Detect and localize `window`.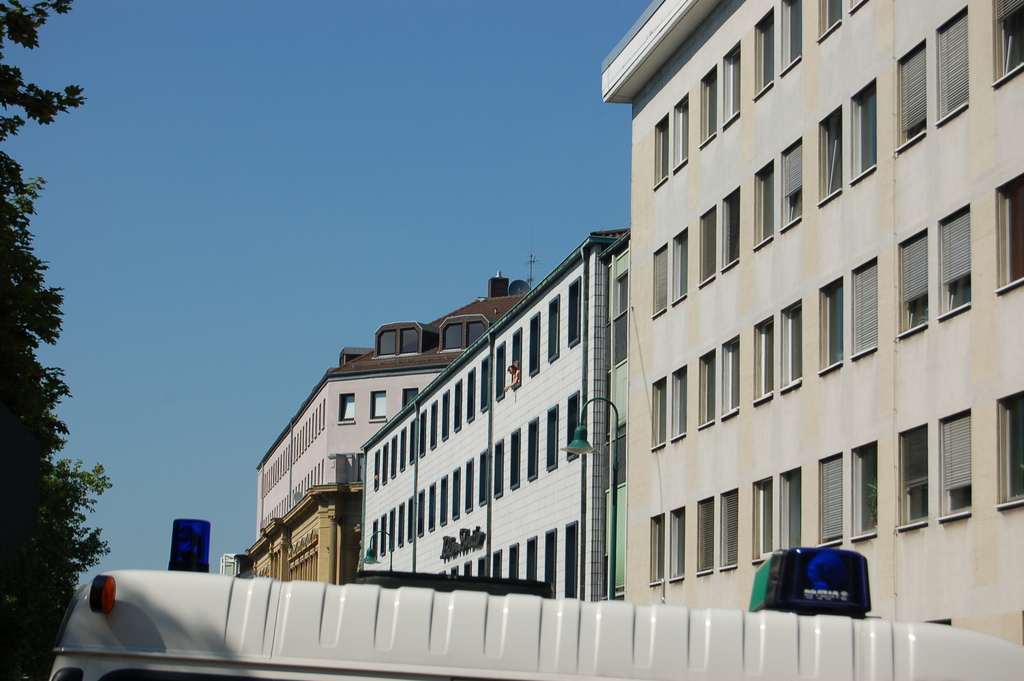
Localized at {"x1": 772, "y1": 464, "x2": 799, "y2": 546}.
